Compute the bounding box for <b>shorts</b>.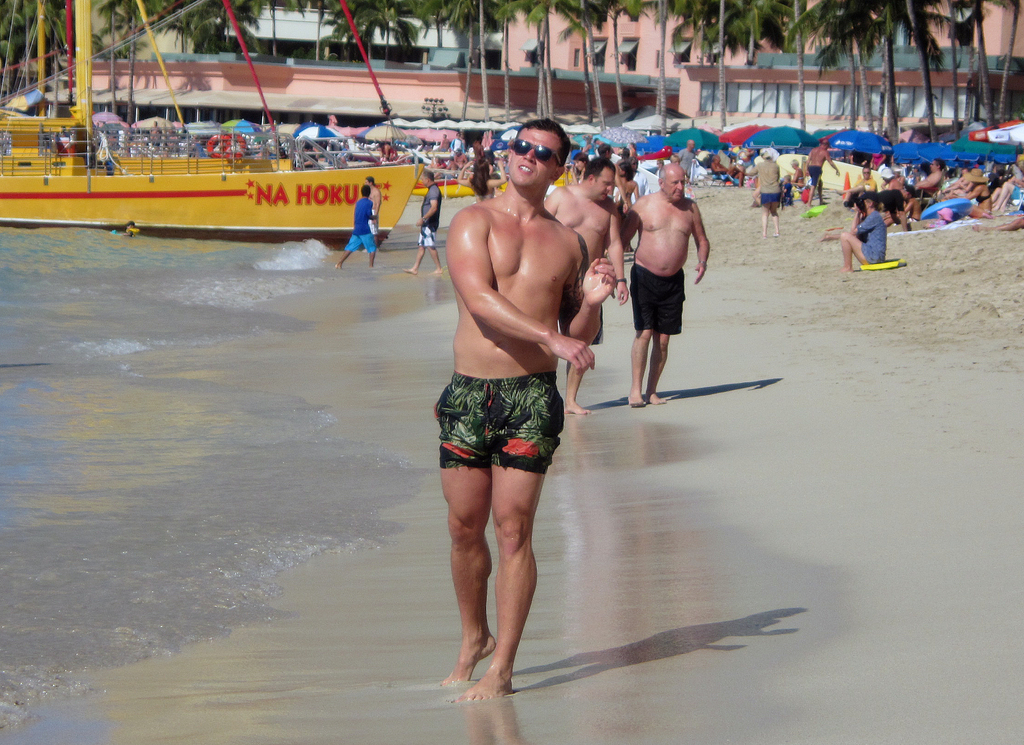
[630,265,682,332].
